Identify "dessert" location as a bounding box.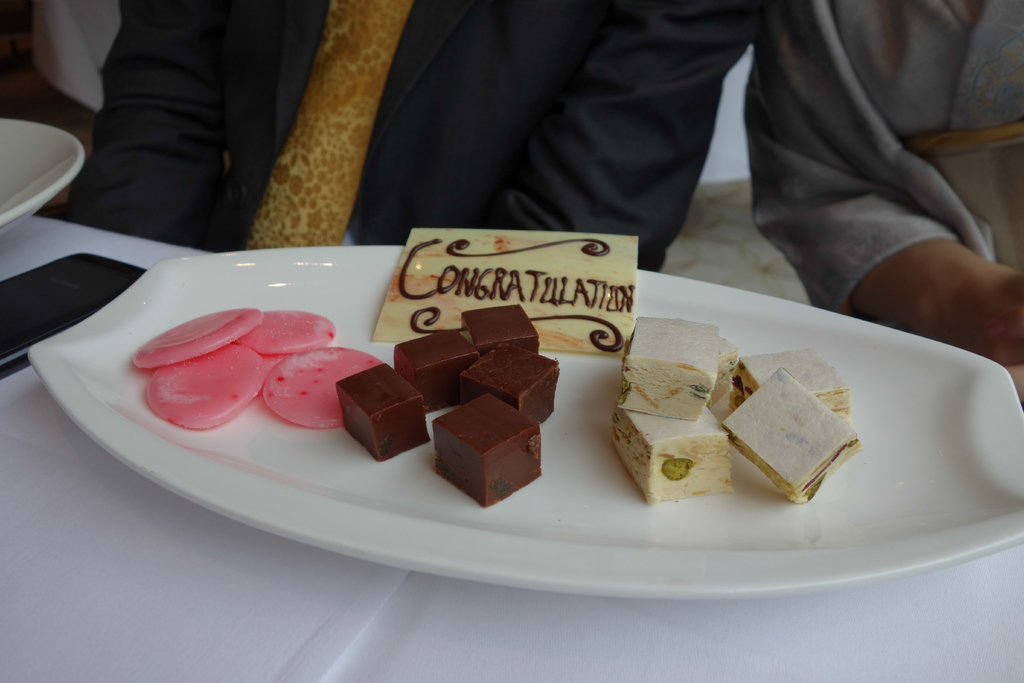
[left=268, top=343, right=384, bottom=434].
